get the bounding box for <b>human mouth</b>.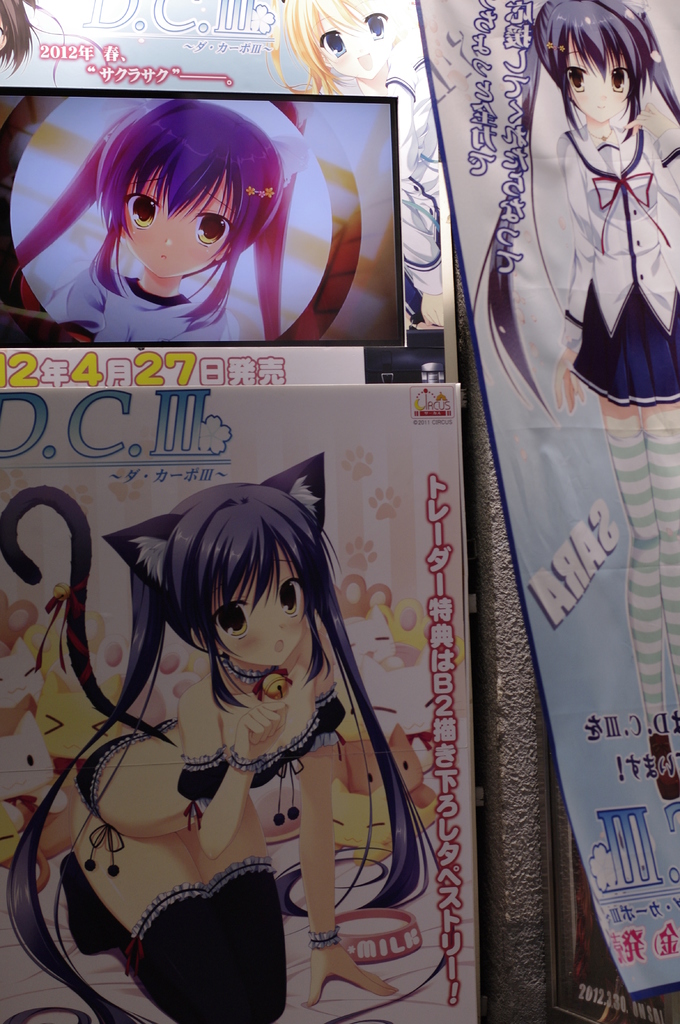
{"left": 599, "top": 141, "right": 634, "bottom": 162}.
